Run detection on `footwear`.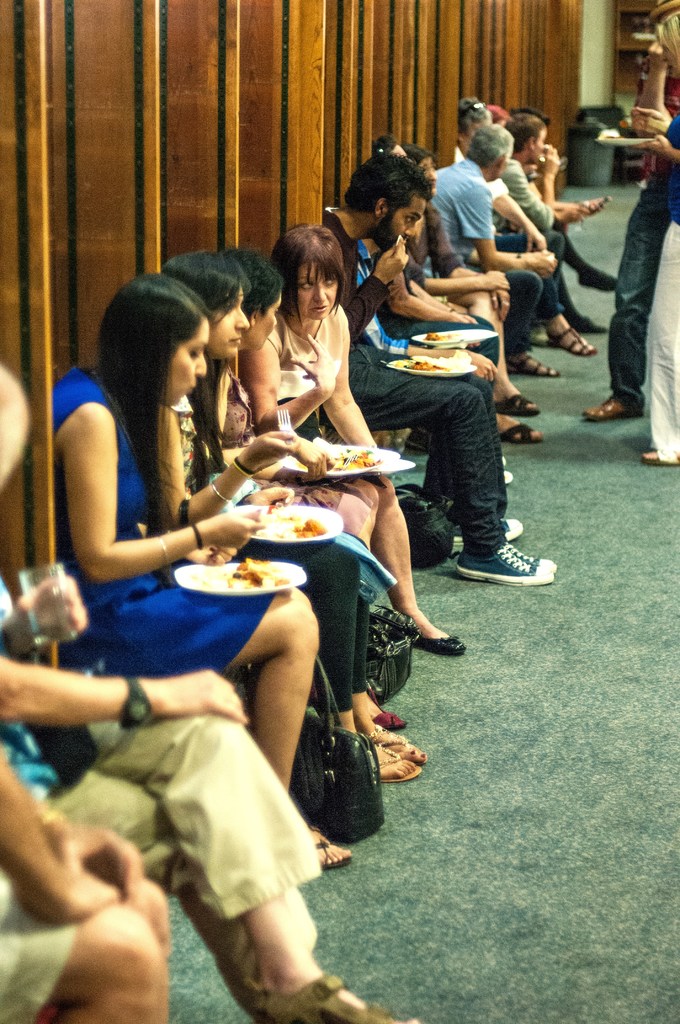
Result: 375,742,421,793.
